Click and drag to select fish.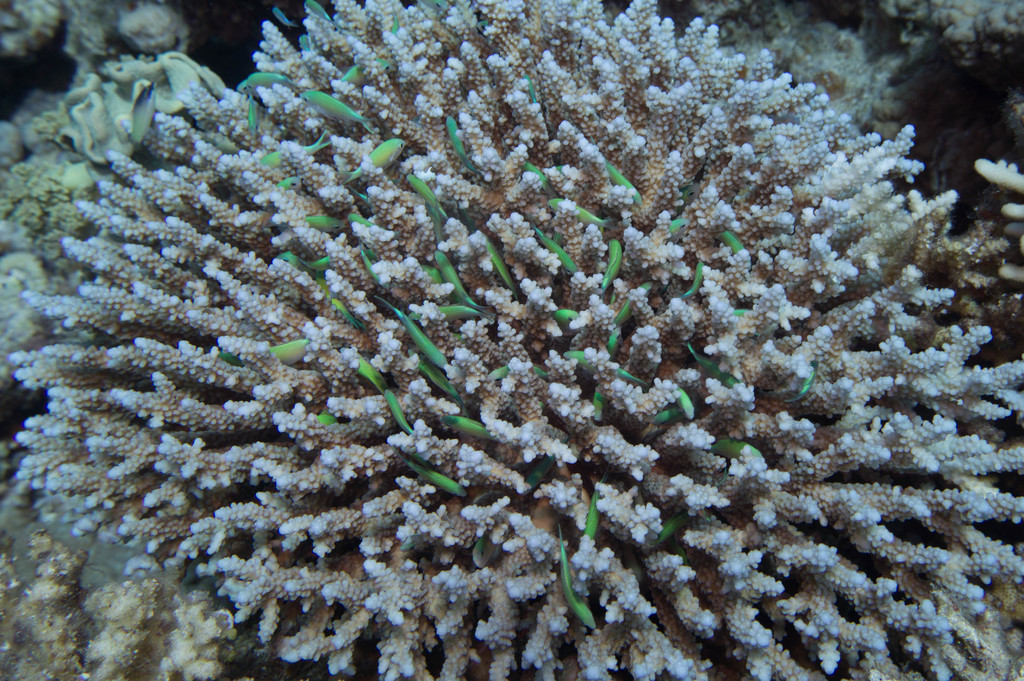
Selection: bbox=[590, 394, 611, 419].
